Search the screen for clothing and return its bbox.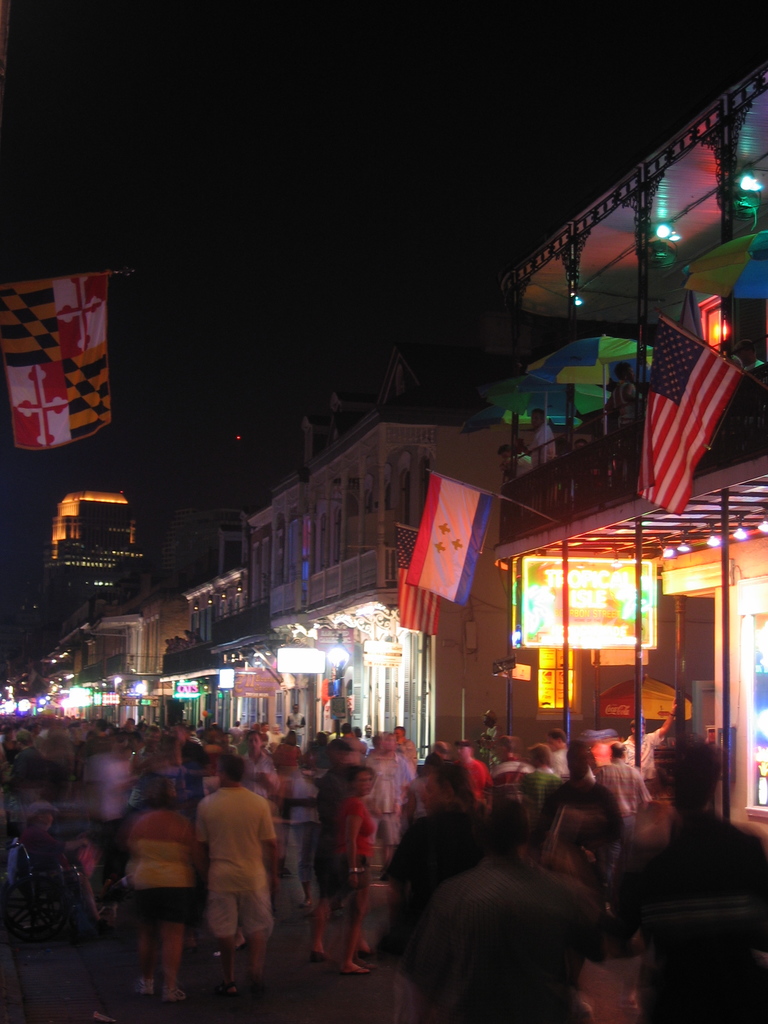
Found: region(596, 756, 653, 858).
